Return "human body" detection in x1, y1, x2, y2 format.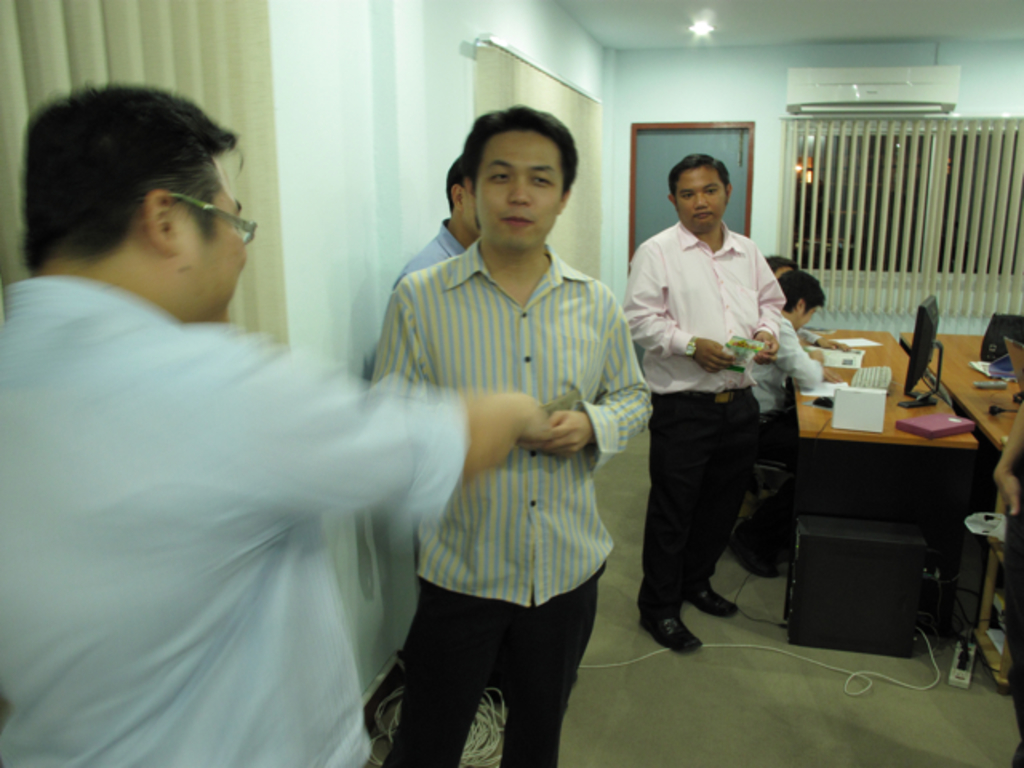
728, 317, 826, 578.
